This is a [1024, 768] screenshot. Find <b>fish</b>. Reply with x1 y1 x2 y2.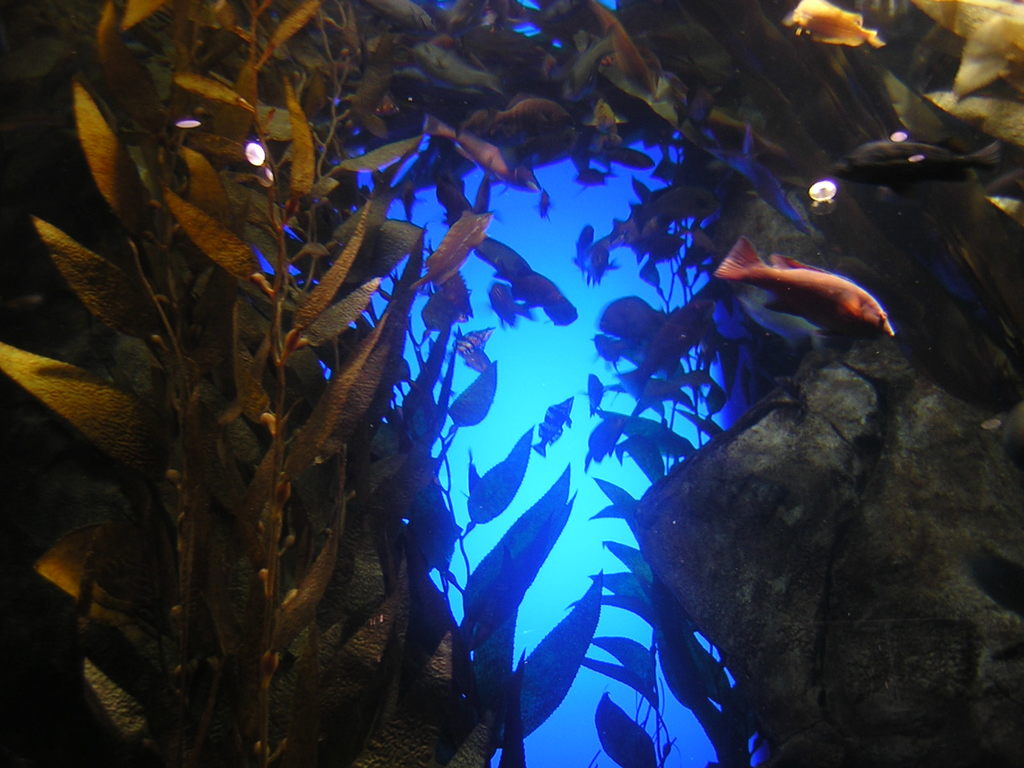
584 410 633 471.
